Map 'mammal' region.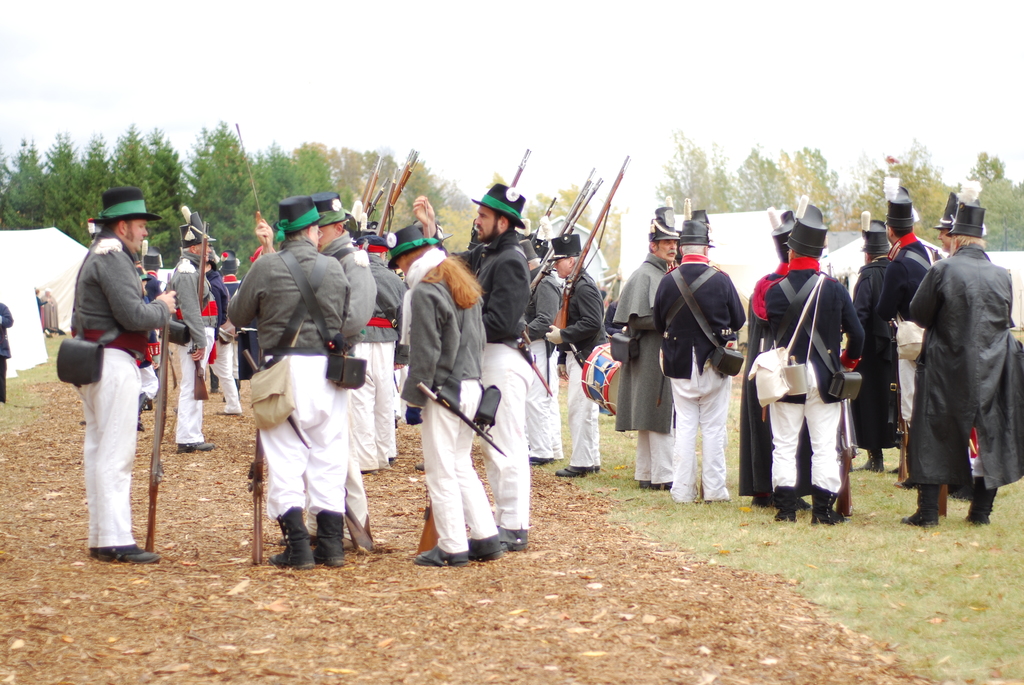
Mapped to rect(935, 192, 991, 494).
